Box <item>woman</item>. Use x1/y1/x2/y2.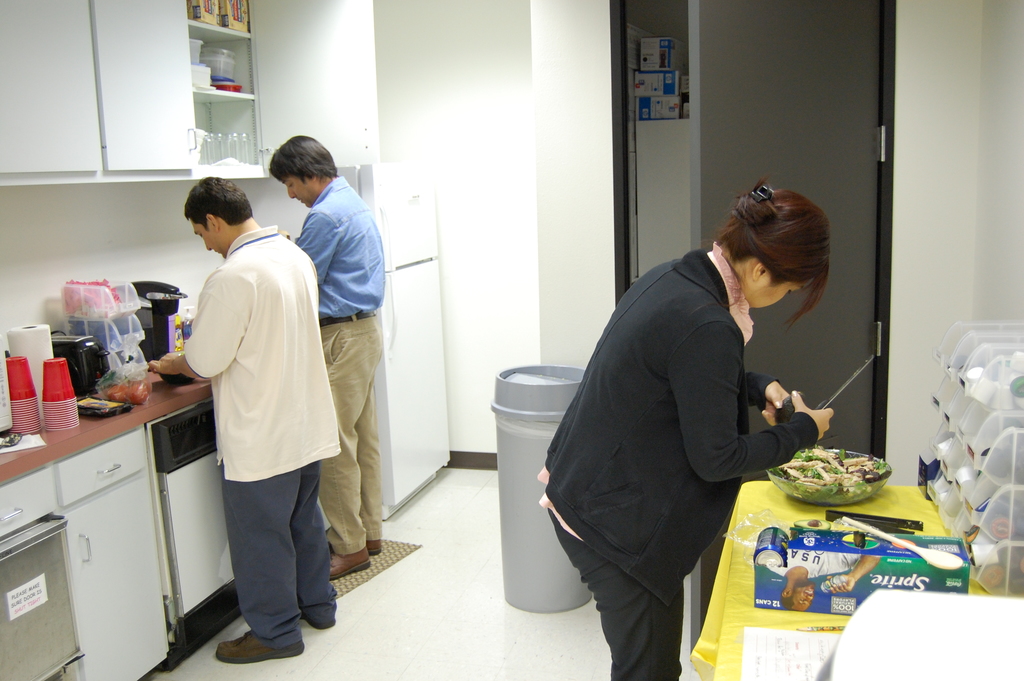
545/186/835/680.
